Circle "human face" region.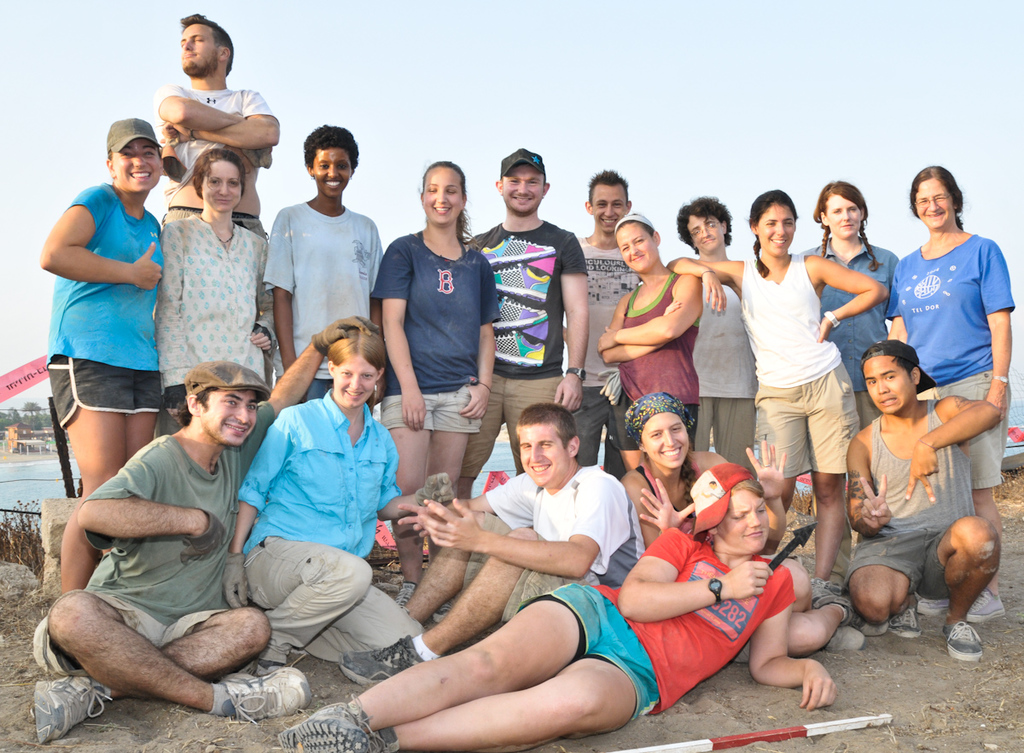
Region: {"x1": 825, "y1": 193, "x2": 862, "y2": 235}.
